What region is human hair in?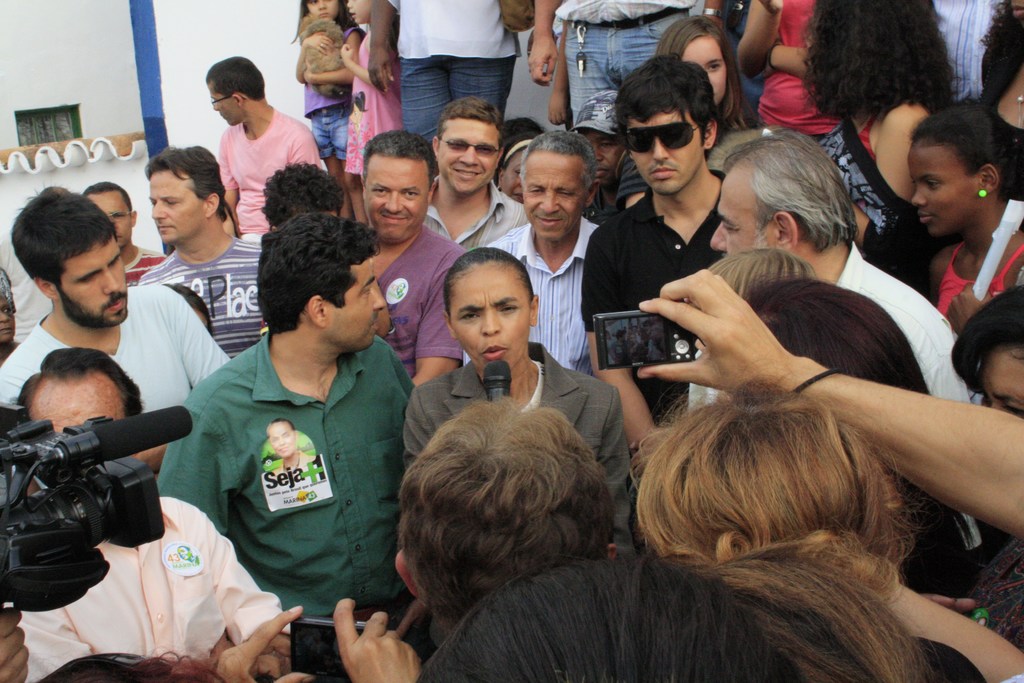
[left=84, top=184, right=136, bottom=213].
